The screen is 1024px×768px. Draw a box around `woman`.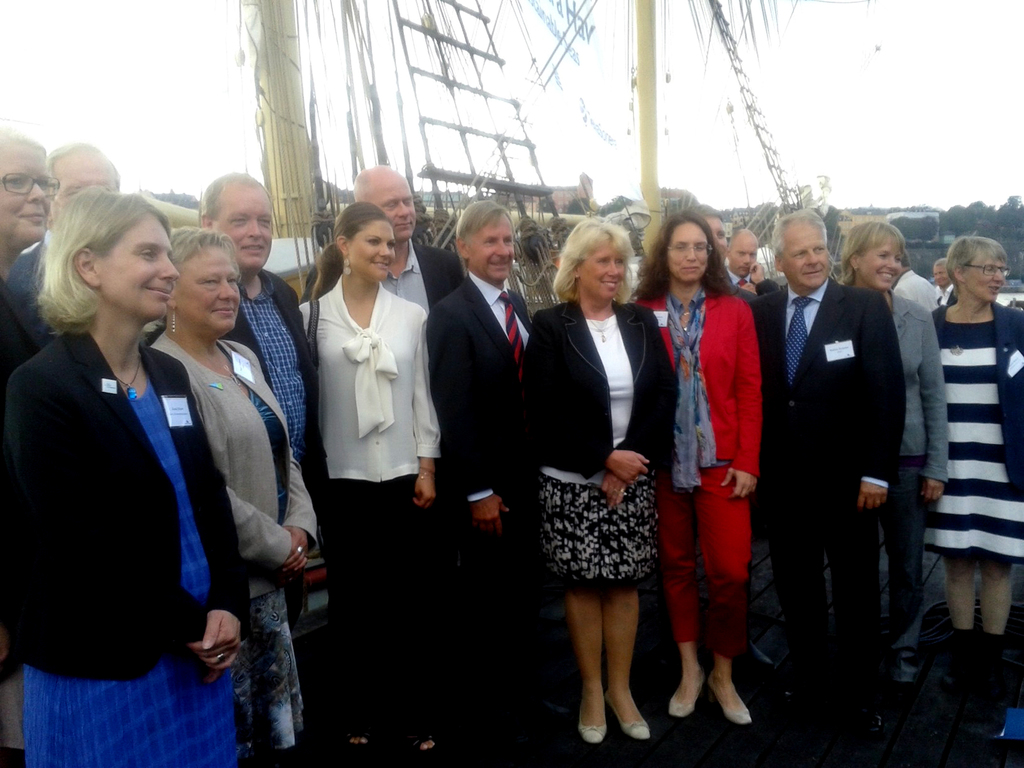
x1=141 y1=221 x2=319 y2=767.
